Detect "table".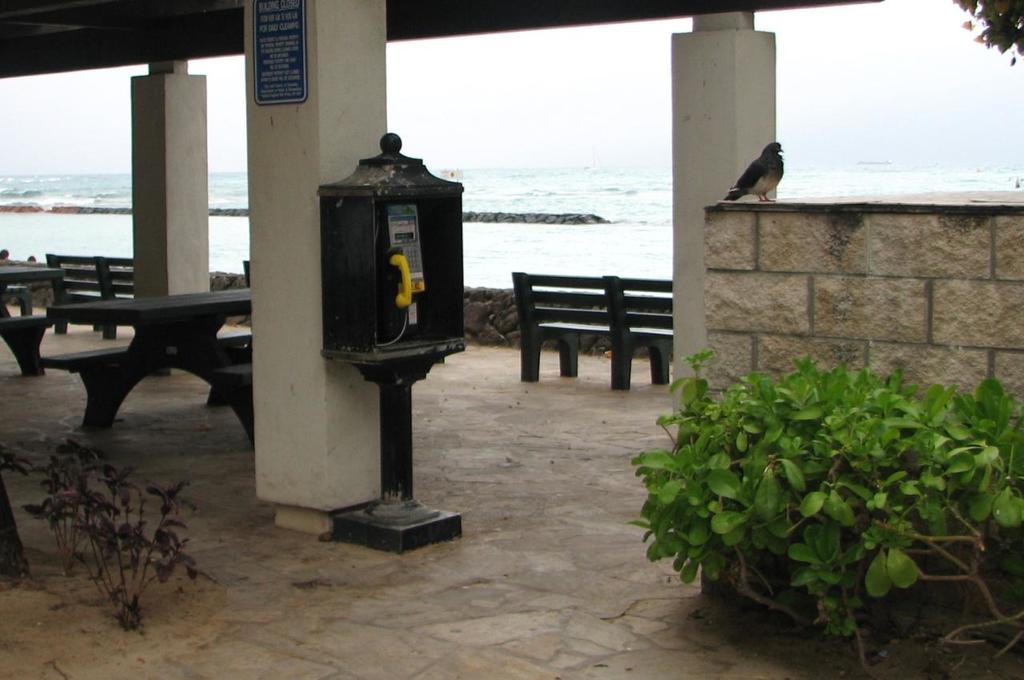
Detected at (x1=0, y1=252, x2=66, y2=329).
